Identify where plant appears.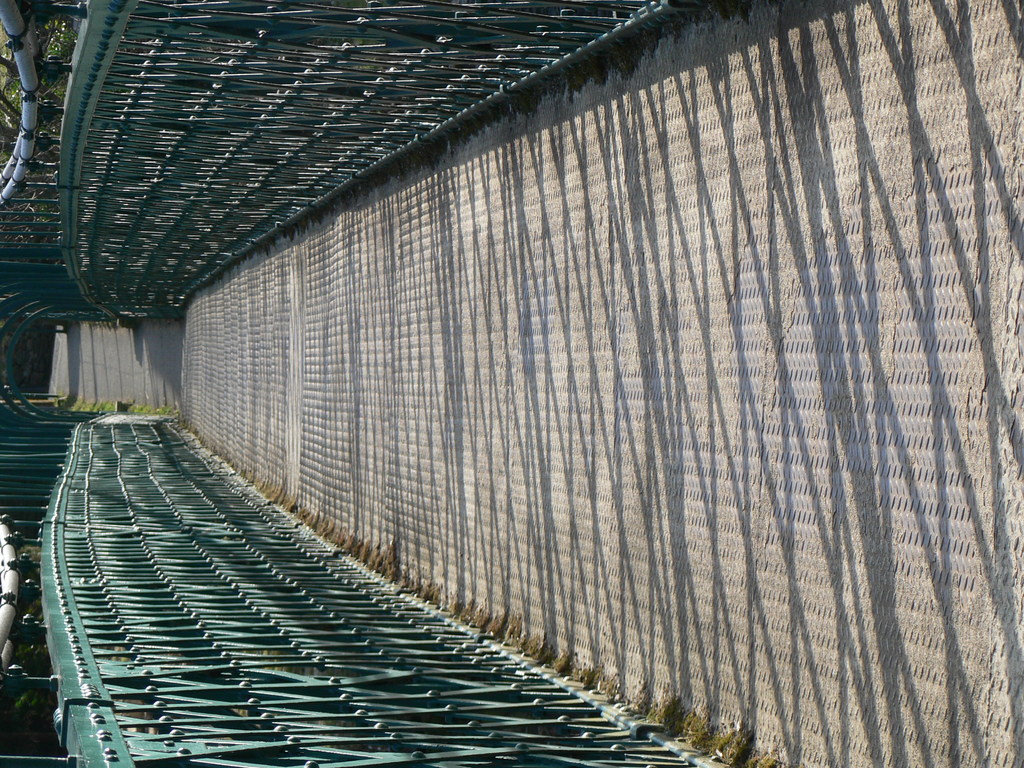
Appears at (x1=481, y1=97, x2=541, y2=129).
